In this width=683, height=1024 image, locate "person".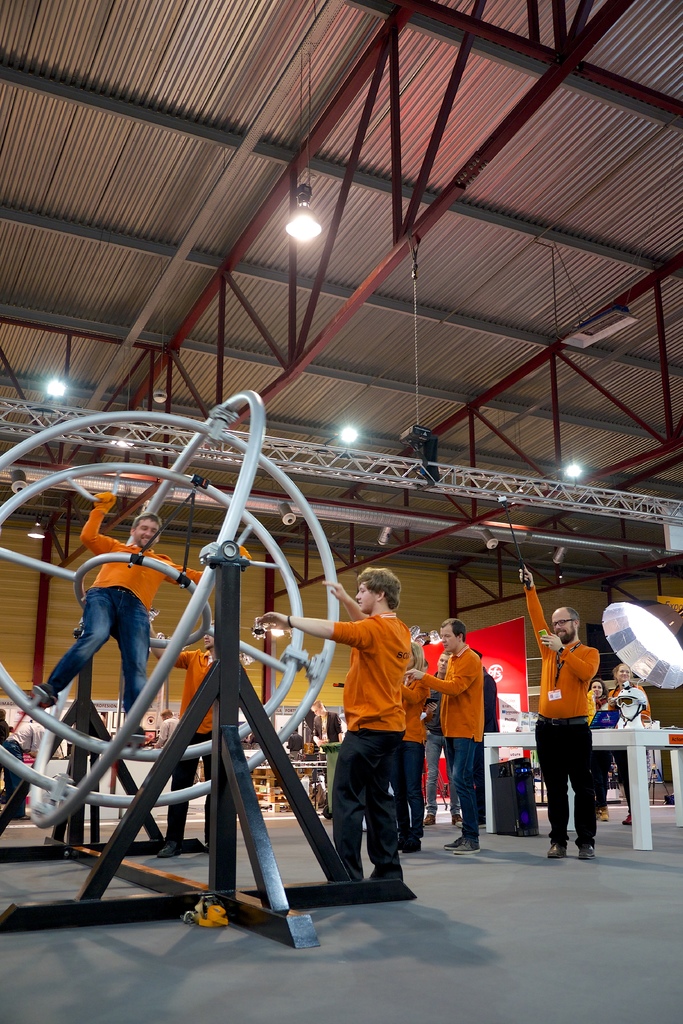
Bounding box: 150:627:229:858.
